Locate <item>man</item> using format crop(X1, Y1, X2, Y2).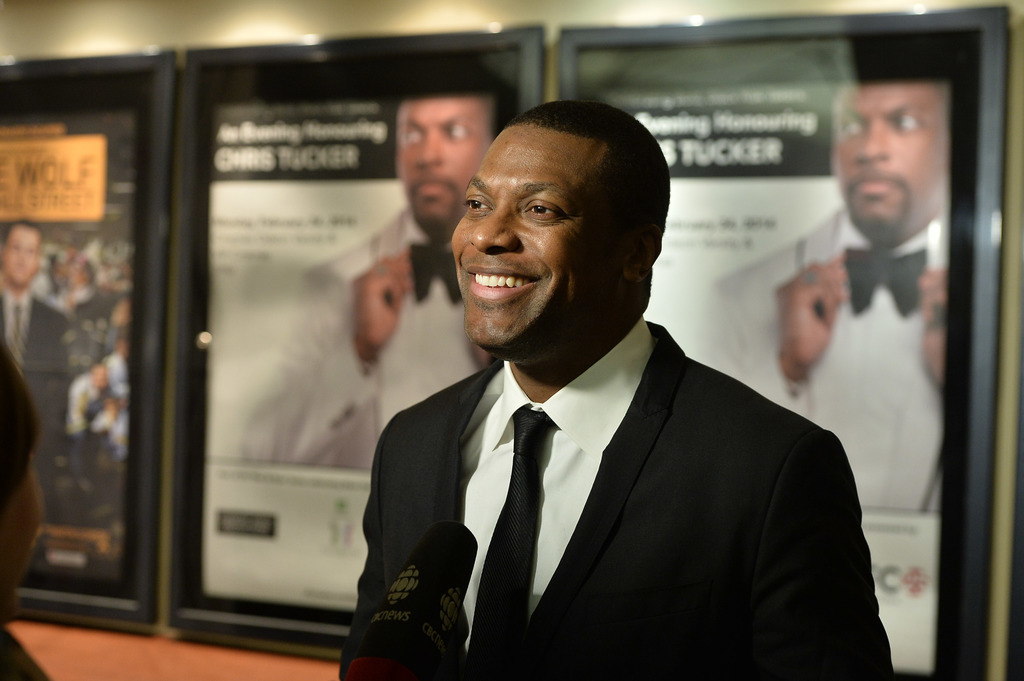
crop(701, 78, 950, 511).
